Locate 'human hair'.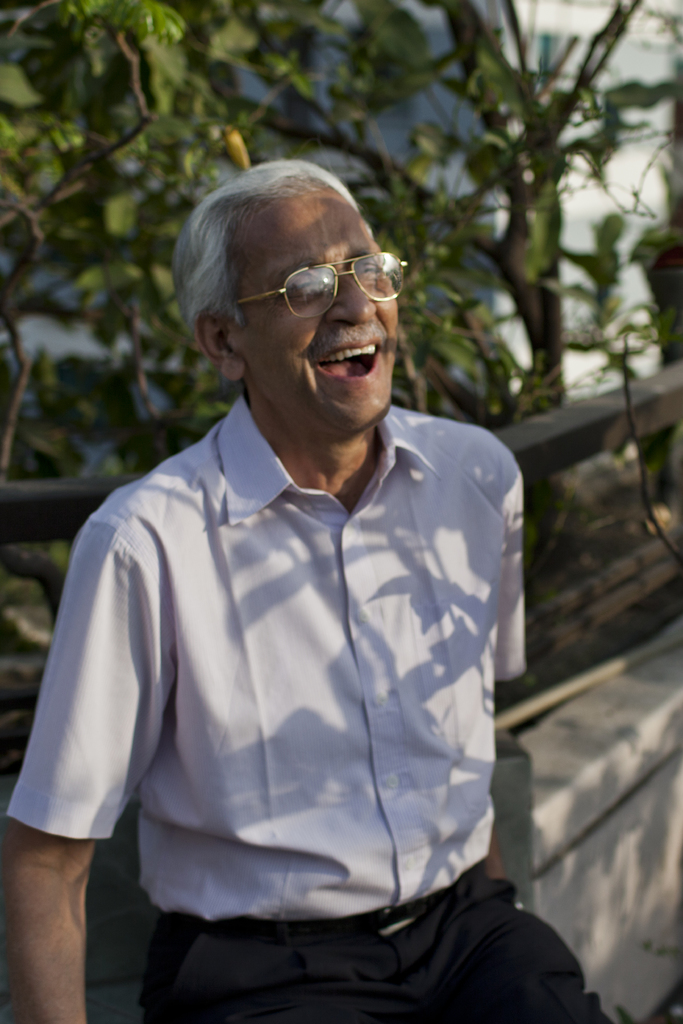
Bounding box: {"left": 176, "top": 155, "right": 386, "bottom": 360}.
